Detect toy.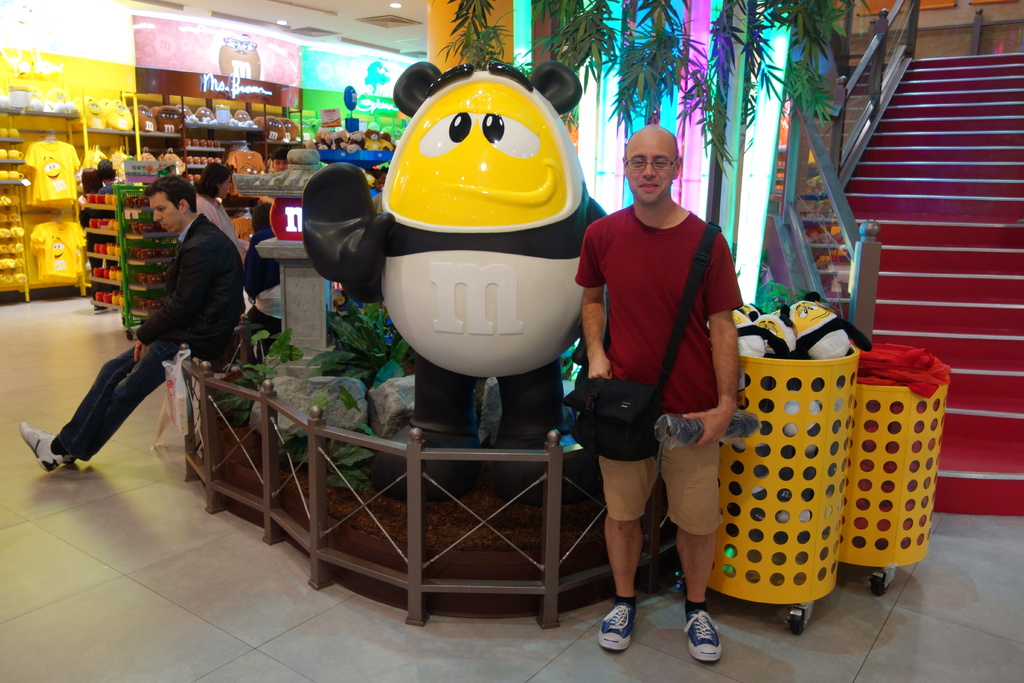
Detected at rect(323, 129, 348, 151).
